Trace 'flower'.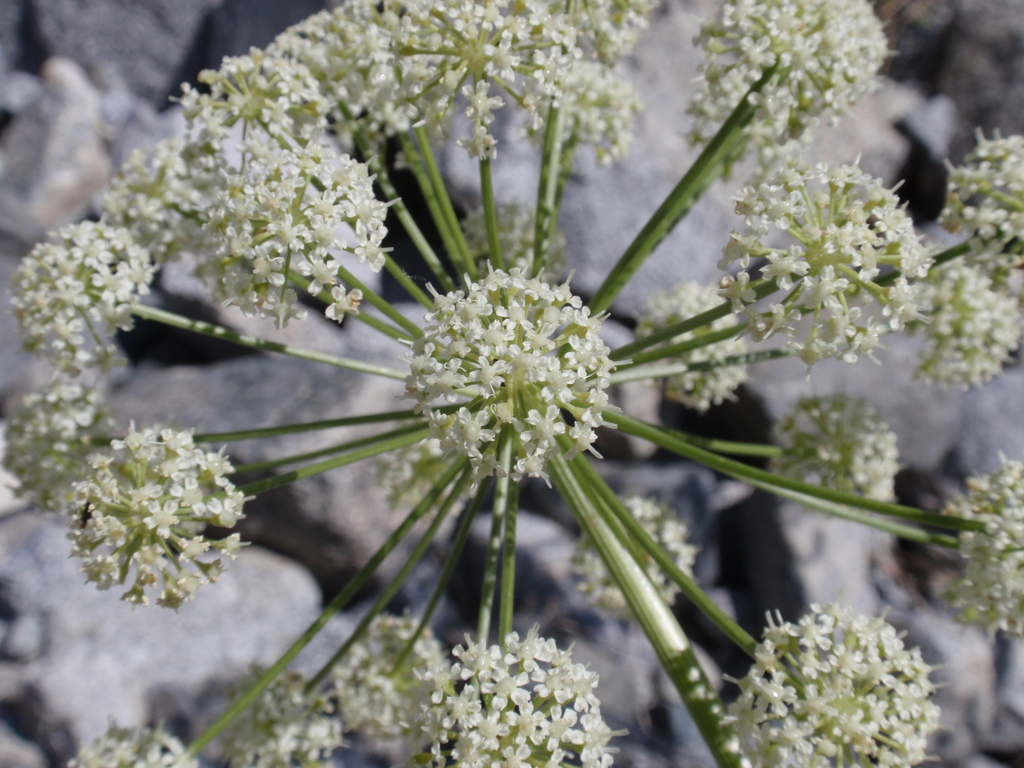
Traced to box(710, 159, 932, 369).
